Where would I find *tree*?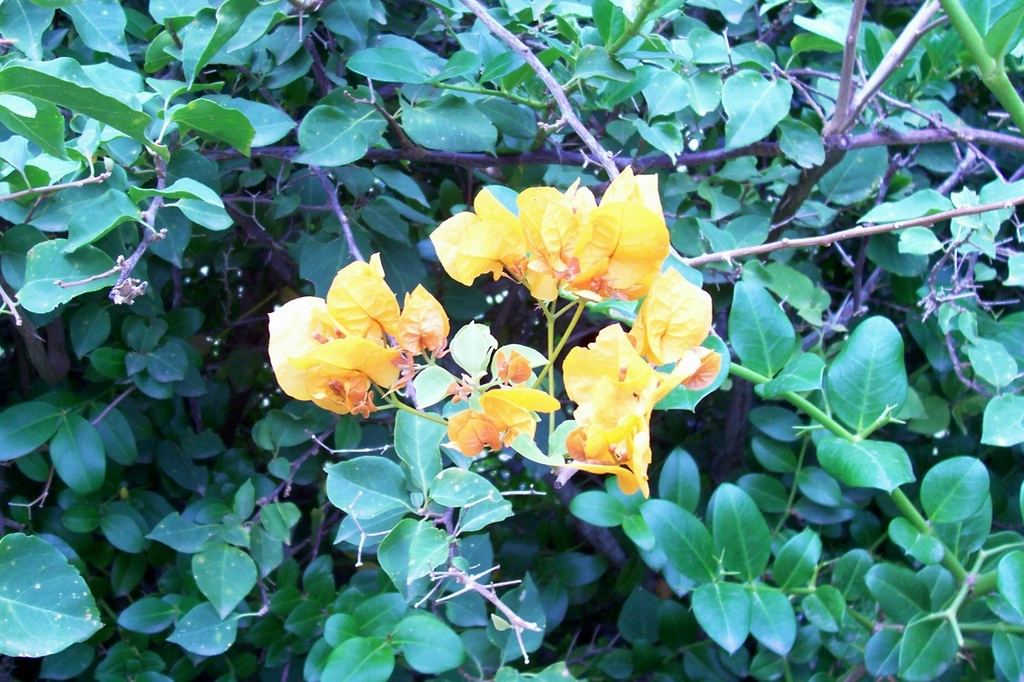
At (x1=0, y1=0, x2=1022, y2=681).
